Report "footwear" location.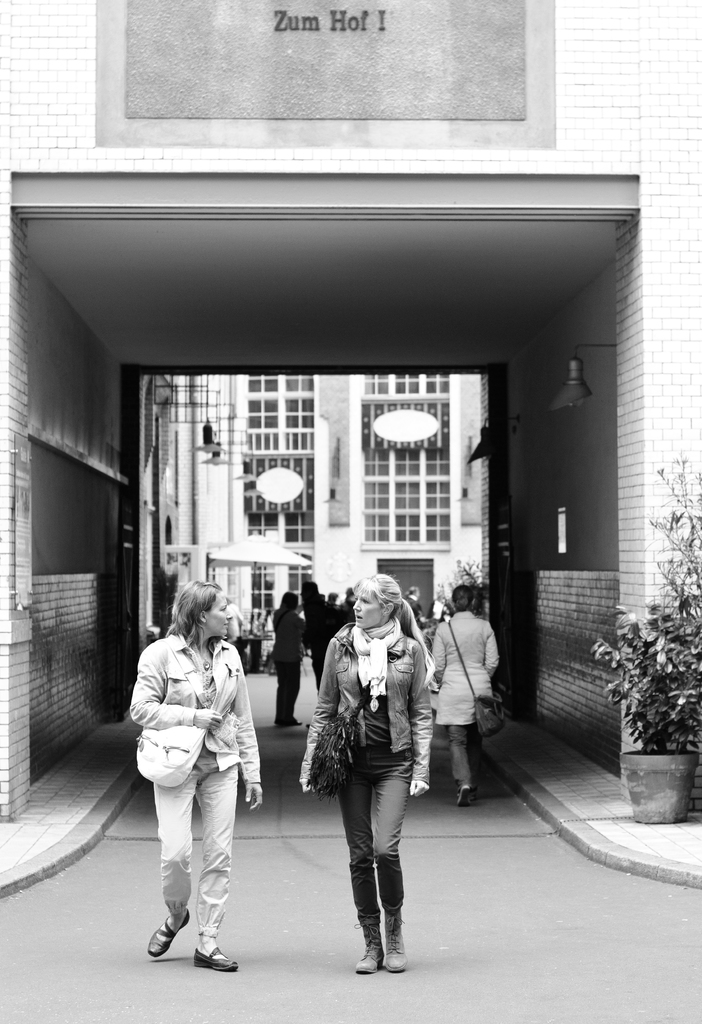
Report: select_region(354, 917, 386, 979).
